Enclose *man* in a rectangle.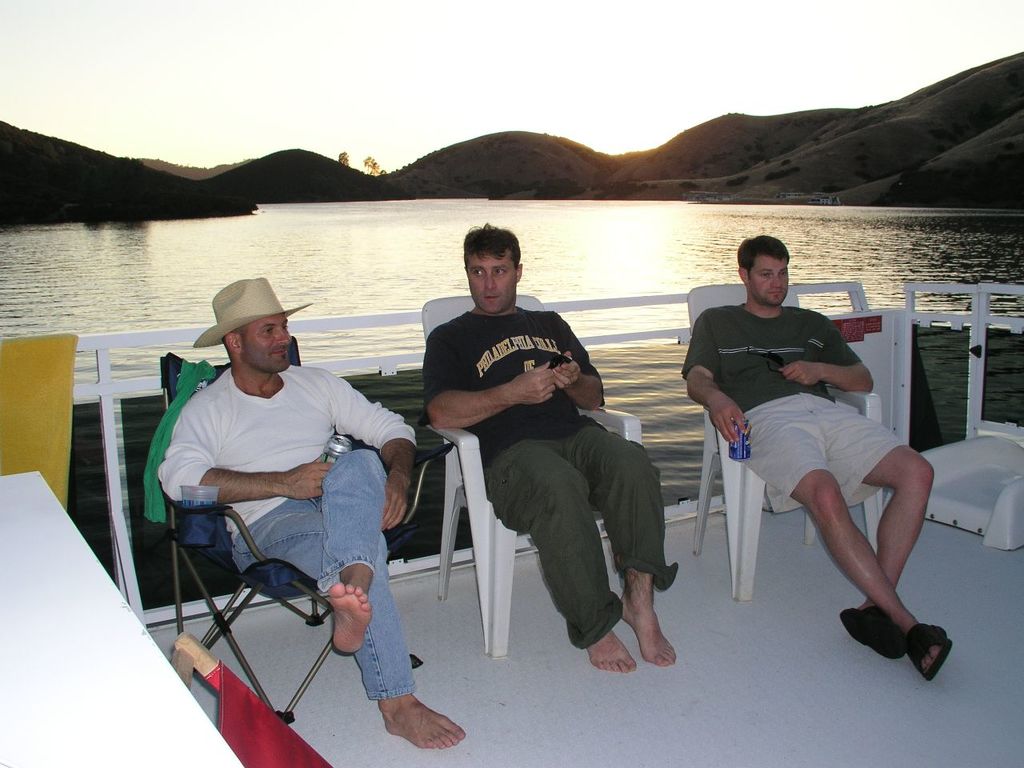
[left=162, top=270, right=474, bottom=748].
